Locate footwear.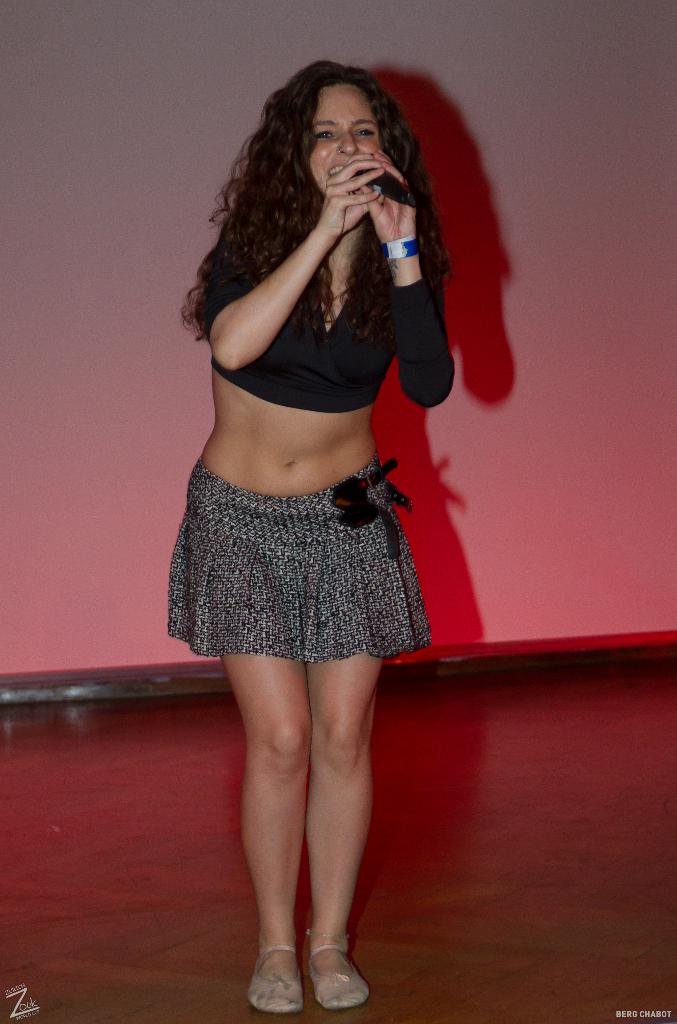
Bounding box: pyautogui.locateOnScreen(245, 934, 337, 1009).
